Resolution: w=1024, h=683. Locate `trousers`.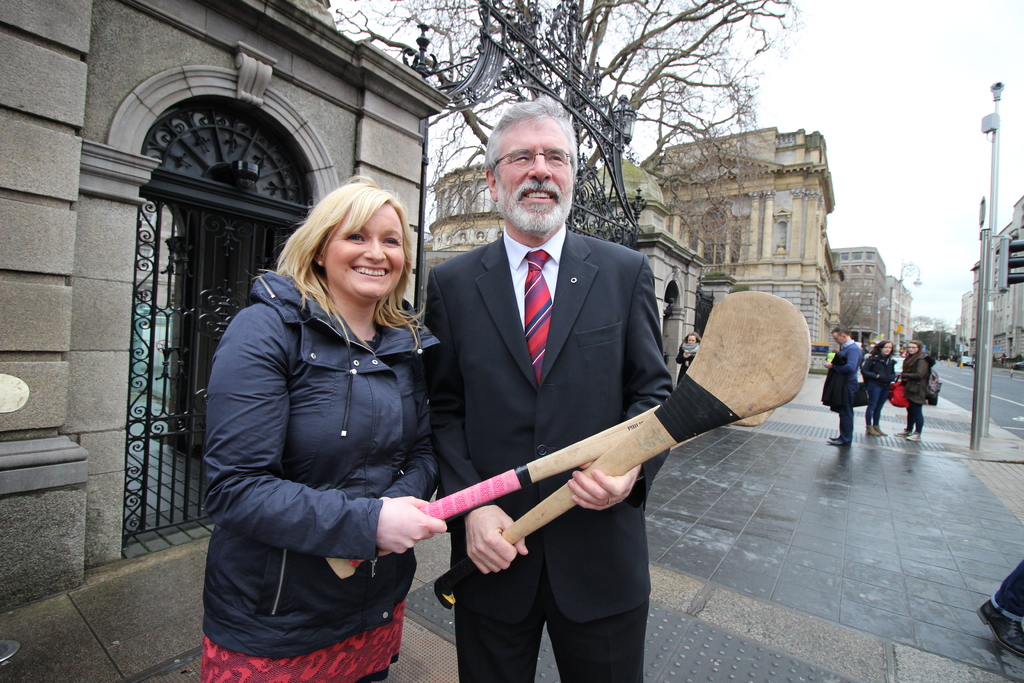
x1=455 y1=564 x2=650 y2=682.
